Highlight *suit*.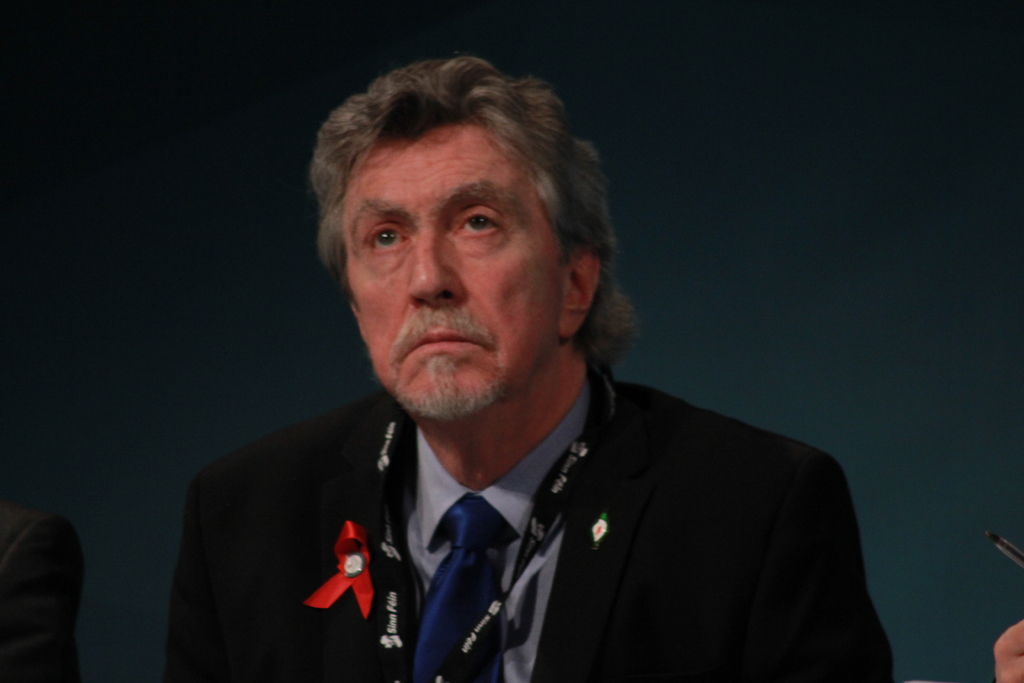
Highlighted region: 246:336:907:669.
